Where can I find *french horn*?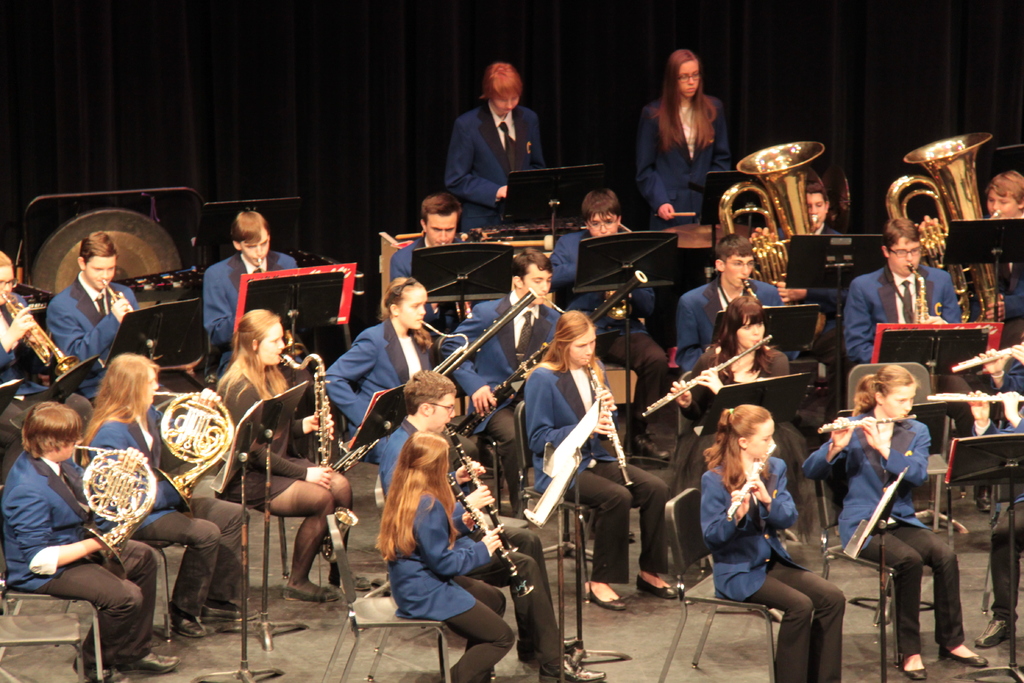
You can find it at crop(735, 277, 763, 308).
